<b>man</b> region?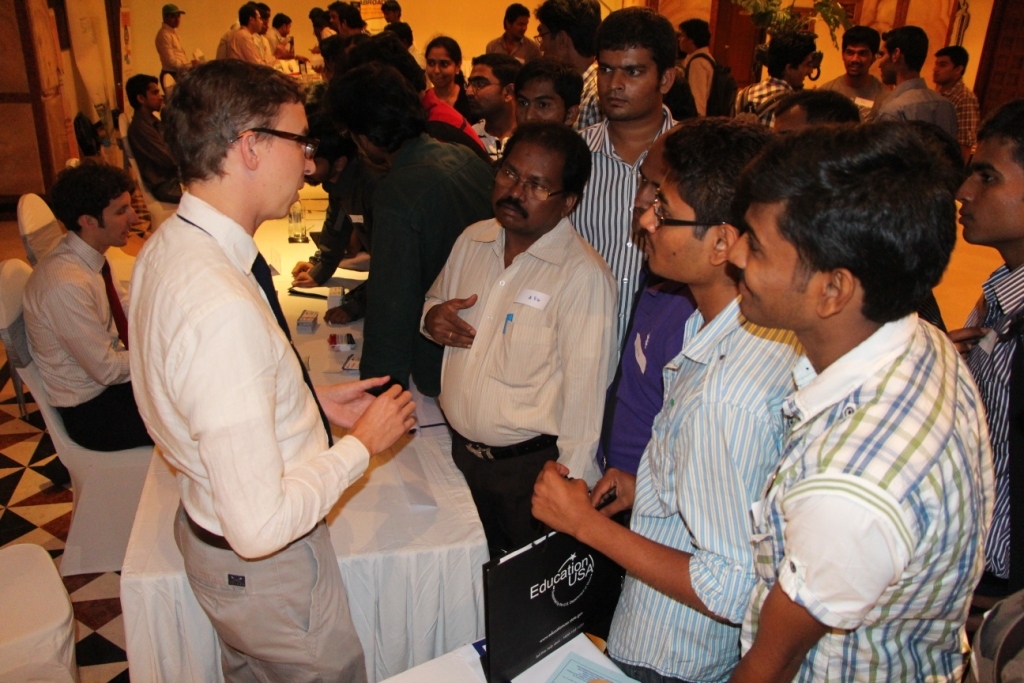
region(531, 141, 836, 677)
